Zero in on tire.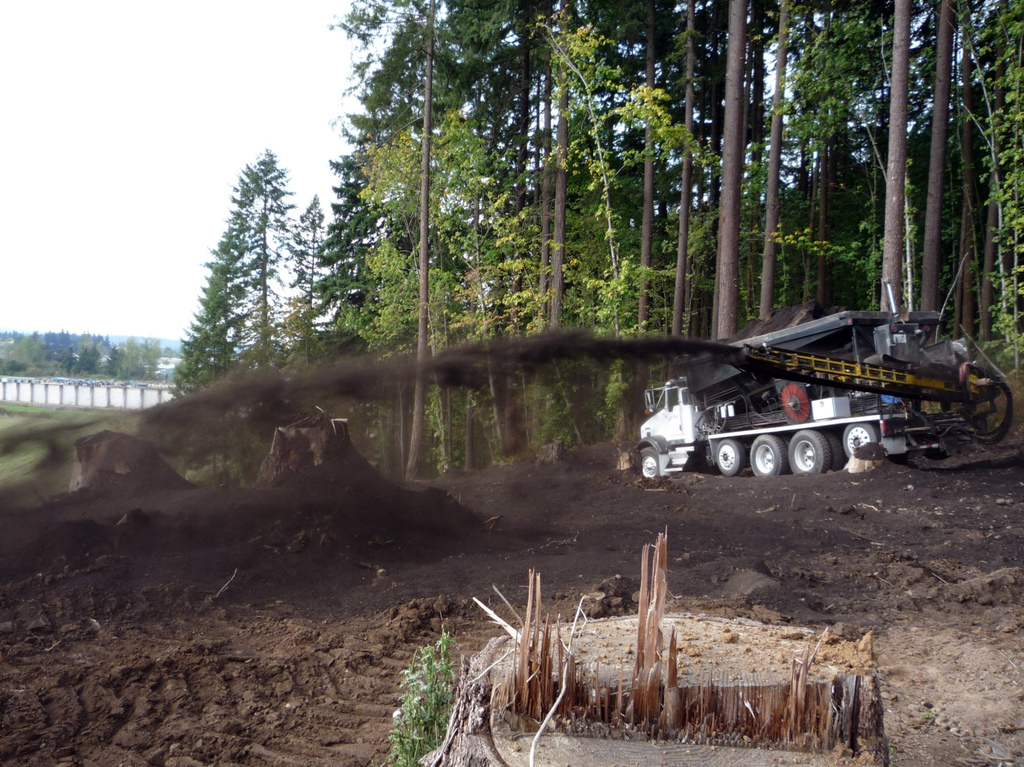
Zeroed in: box(841, 422, 876, 457).
